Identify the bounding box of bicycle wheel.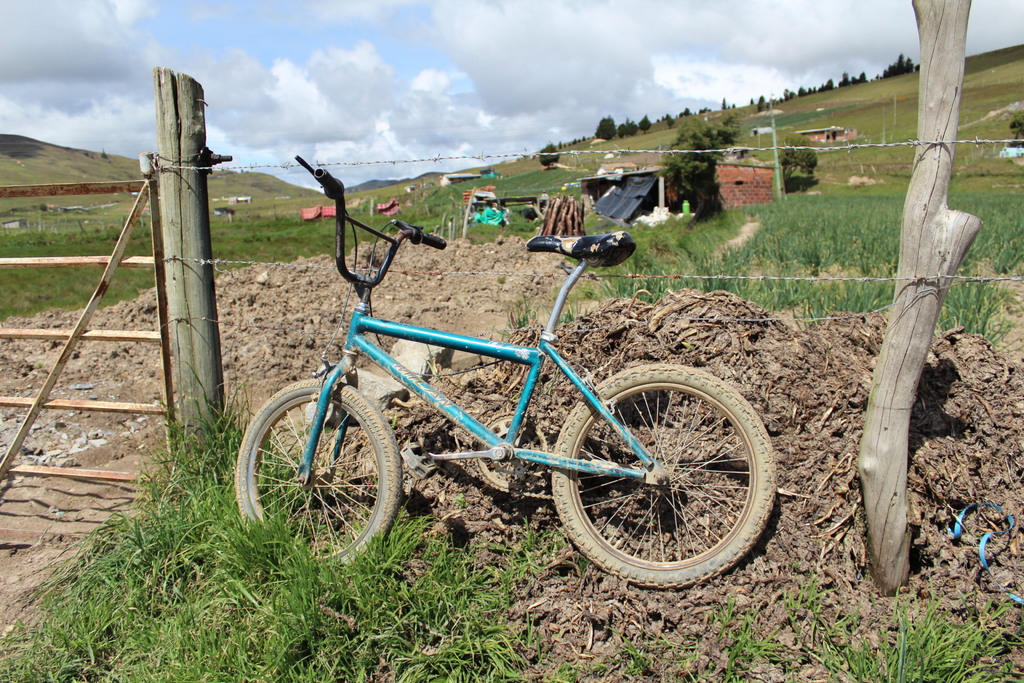
(233, 381, 397, 575).
